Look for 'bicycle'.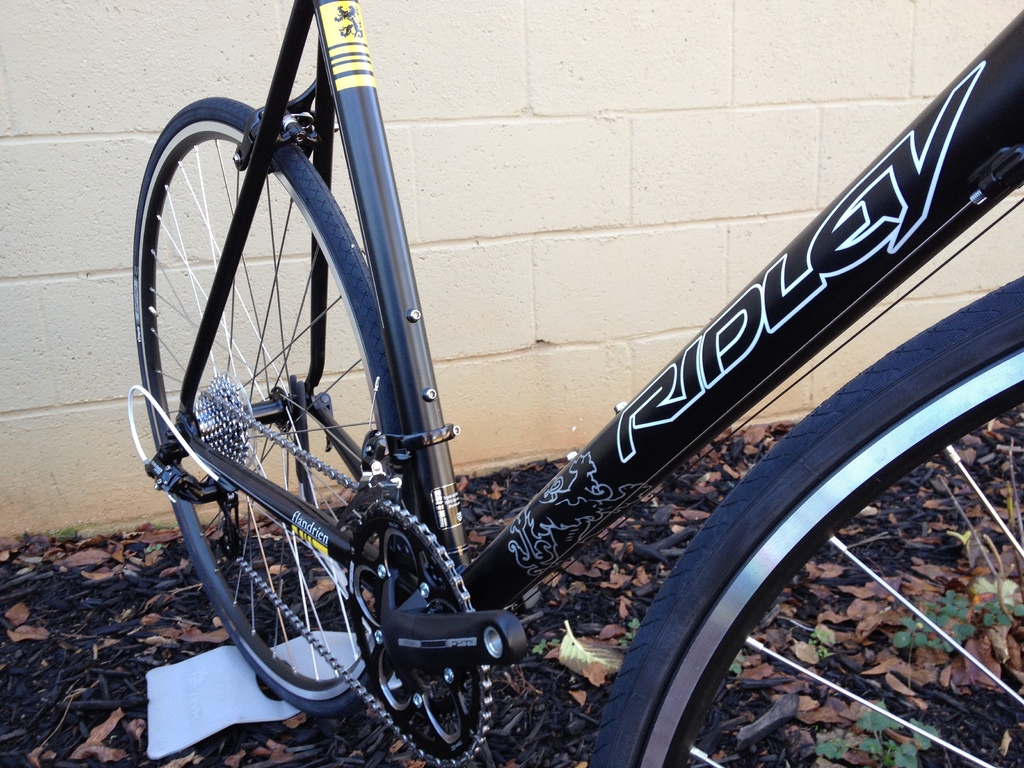
Found: (x1=123, y1=0, x2=1023, y2=767).
